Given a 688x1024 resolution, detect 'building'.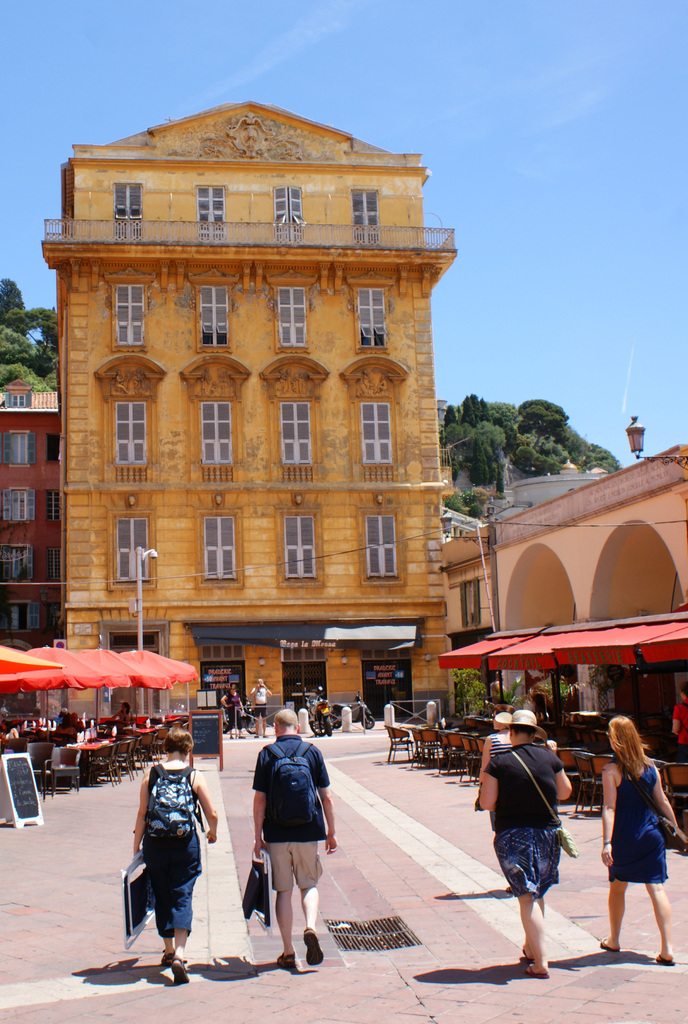
region(32, 94, 451, 724).
